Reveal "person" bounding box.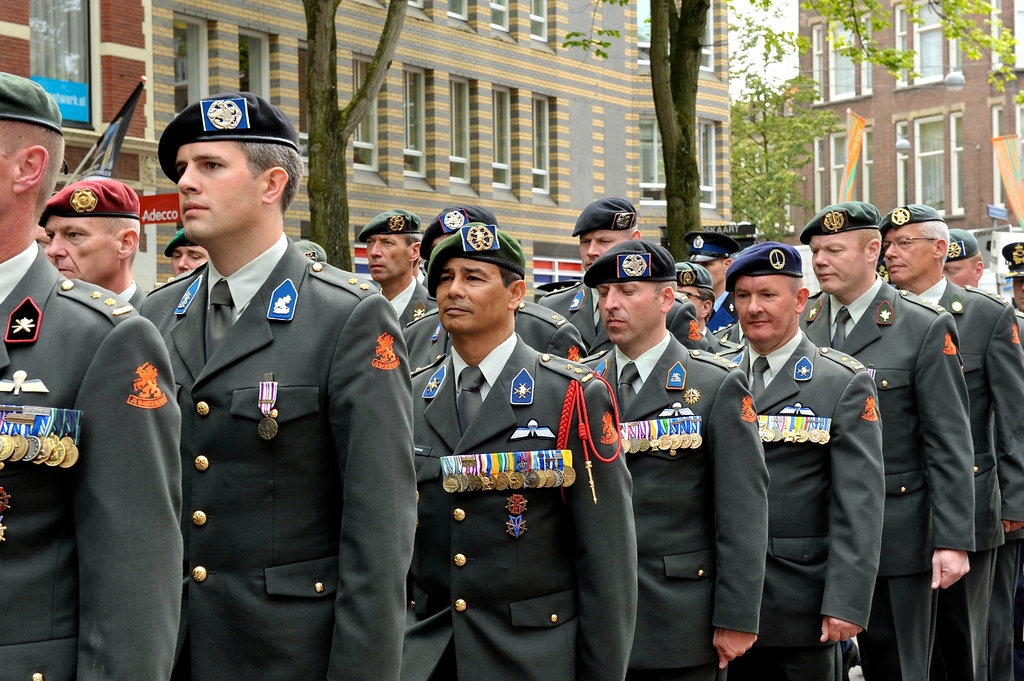
Revealed: 127/91/417/676.
